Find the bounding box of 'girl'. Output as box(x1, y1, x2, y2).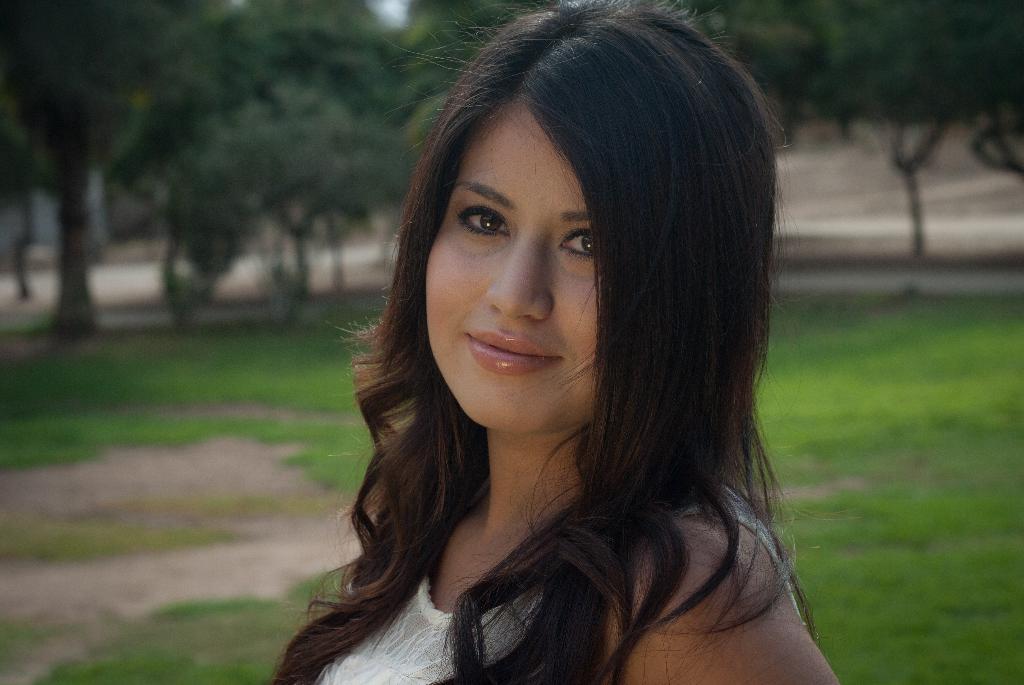
box(266, 0, 843, 684).
